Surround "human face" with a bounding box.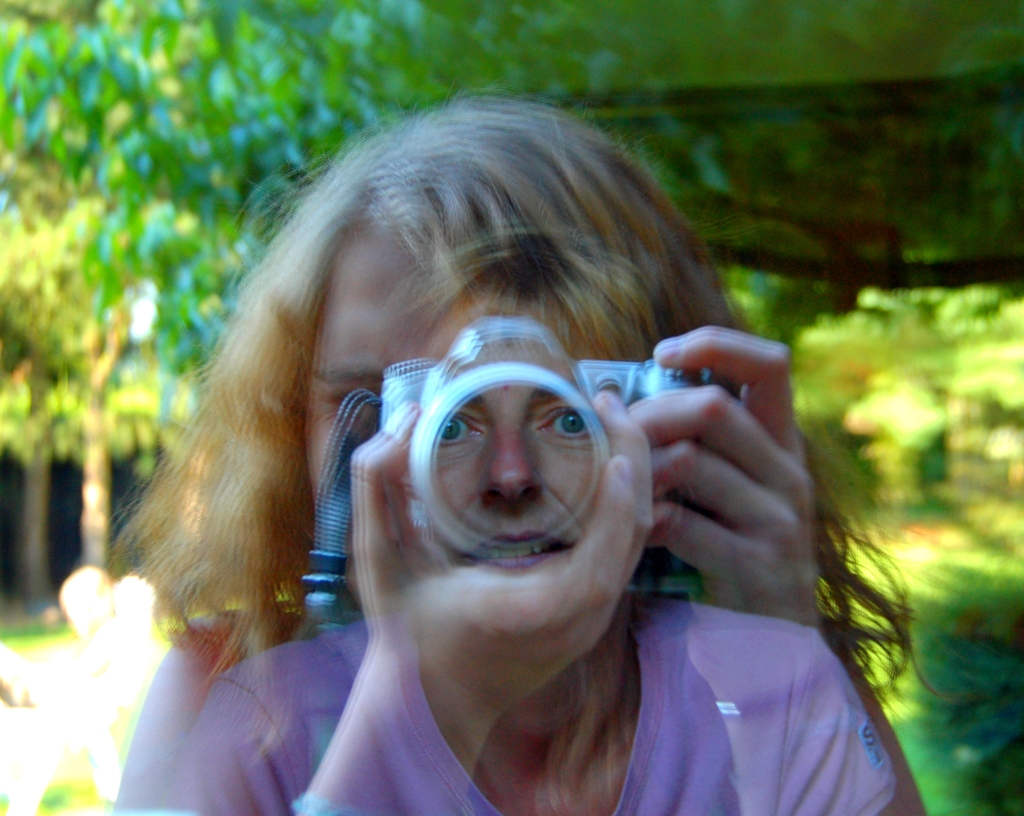
<box>297,210,569,603</box>.
